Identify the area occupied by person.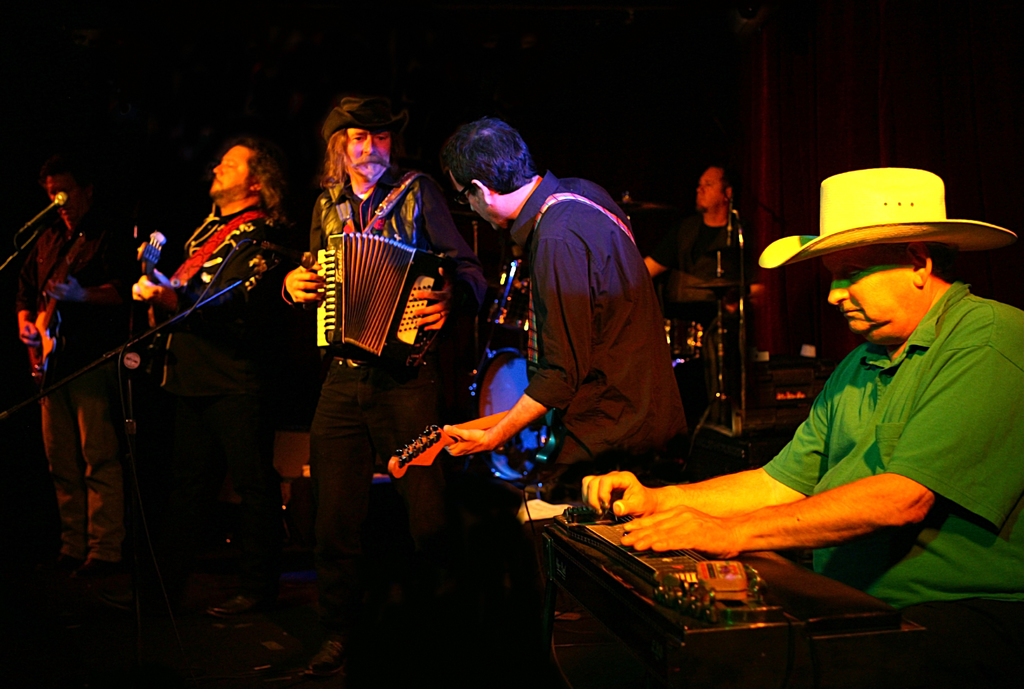
Area: (122,139,292,621).
